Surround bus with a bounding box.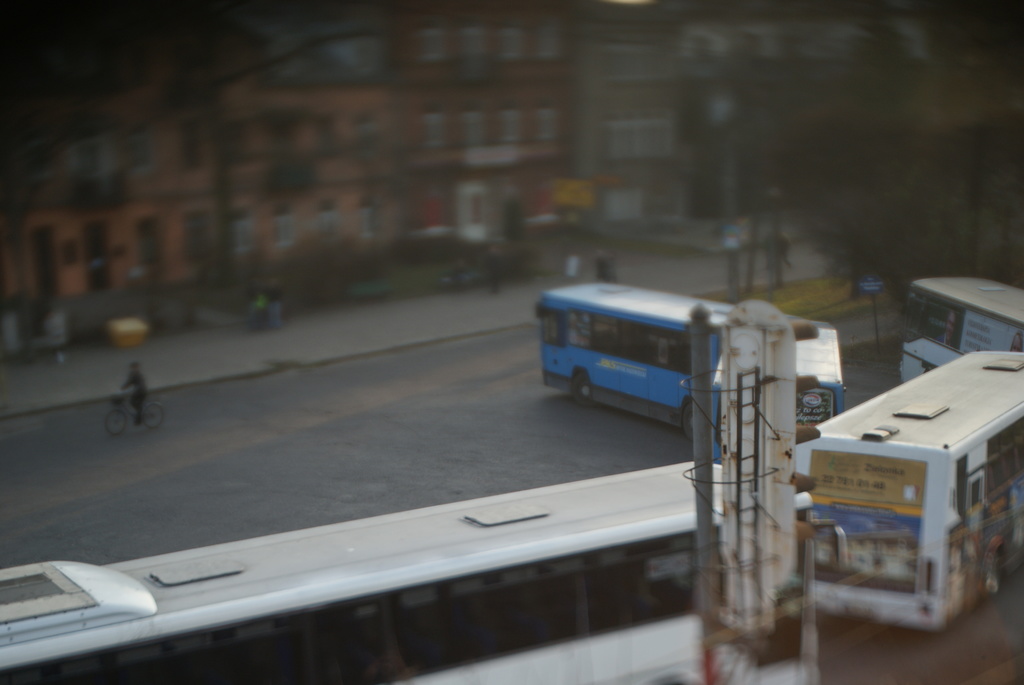
535:278:745:436.
